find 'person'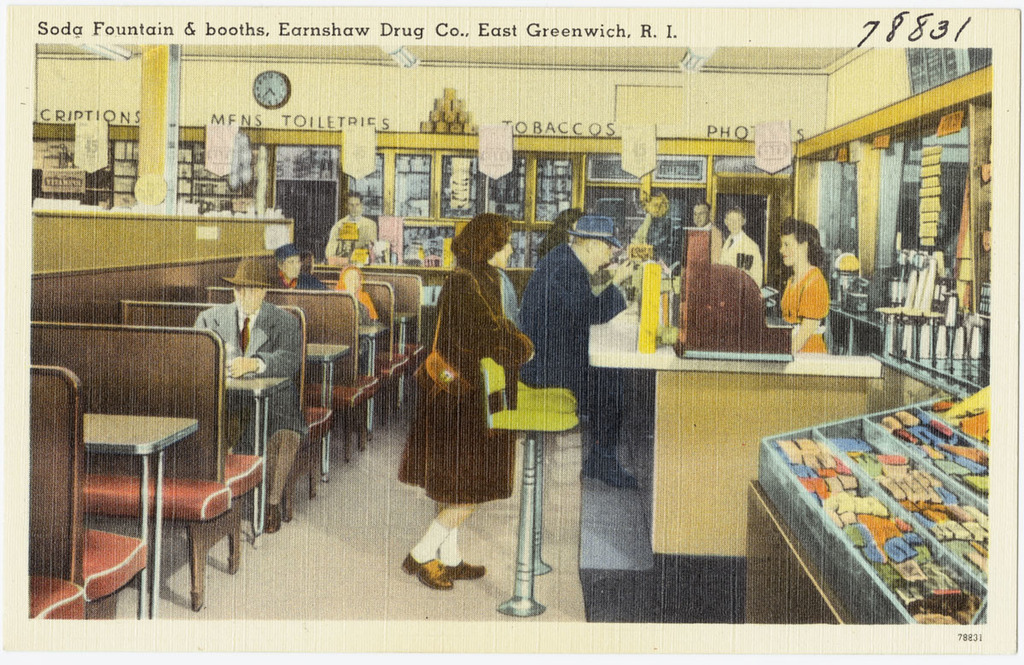
left=198, top=259, right=297, bottom=529
